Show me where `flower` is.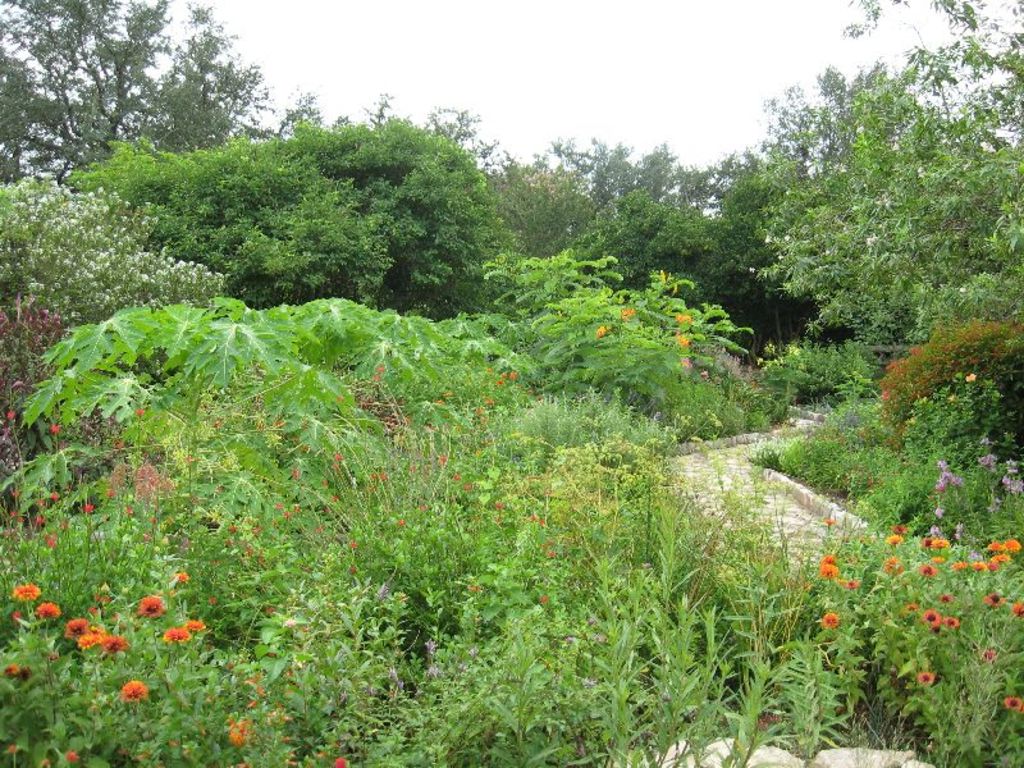
`flower` is at bbox=(138, 594, 163, 617).
